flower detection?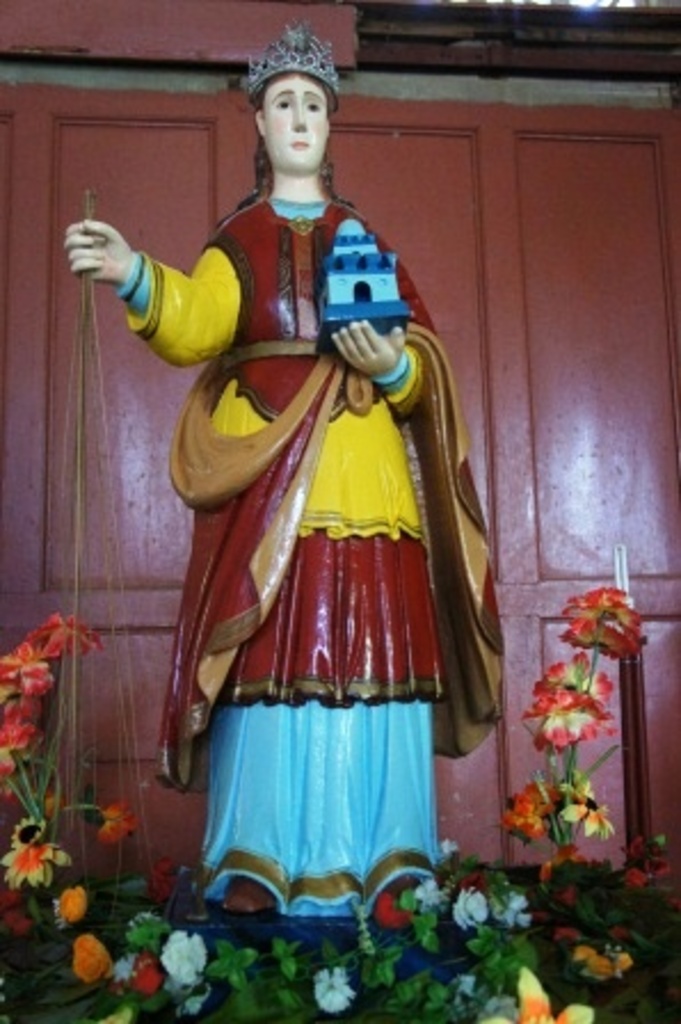
x1=578 y1=587 x2=658 y2=667
